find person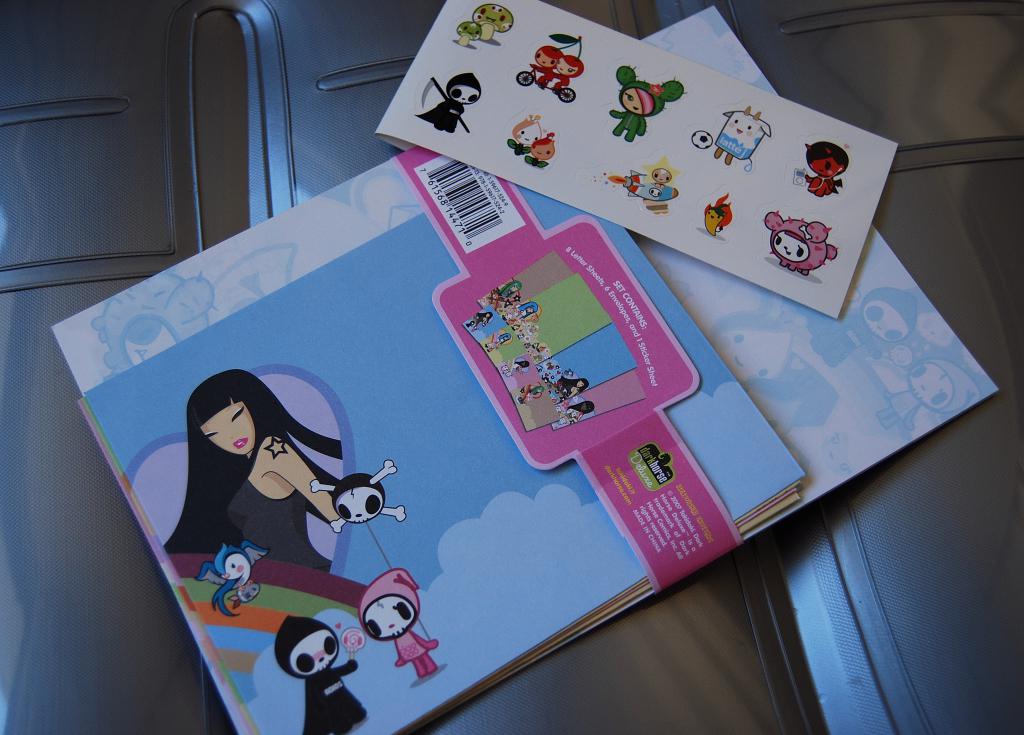
(507,297,539,324)
